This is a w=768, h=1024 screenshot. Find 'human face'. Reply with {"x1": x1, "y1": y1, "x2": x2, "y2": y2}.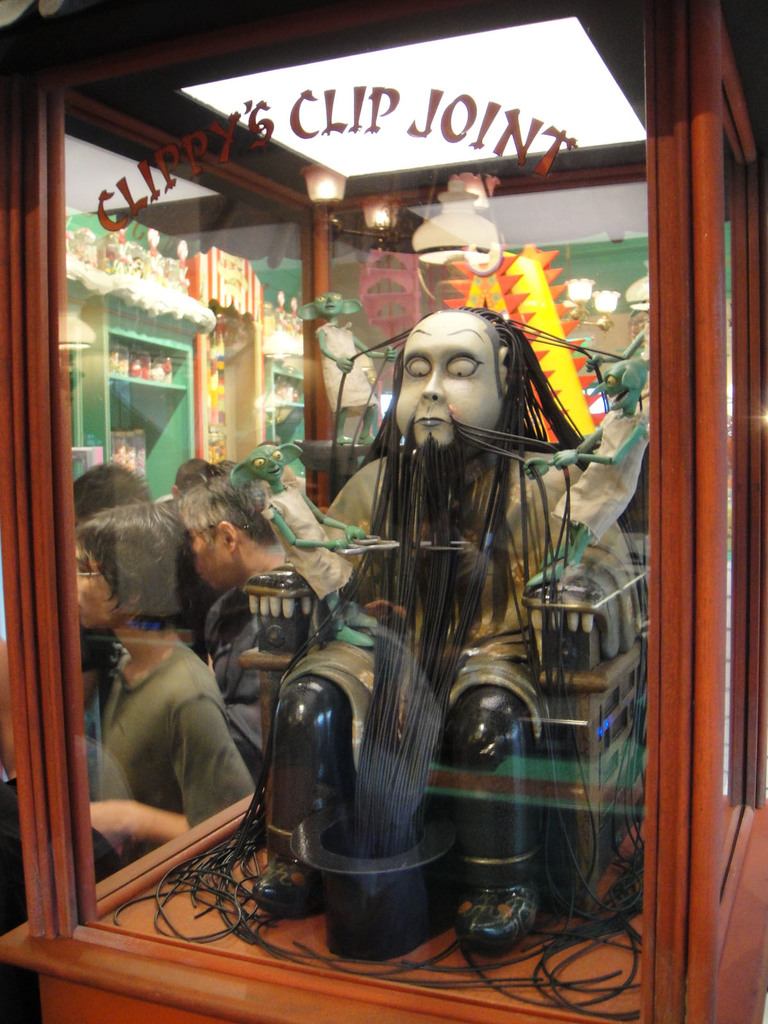
{"x1": 390, "y1": 314, "x2": 506, "y2": 867}.
